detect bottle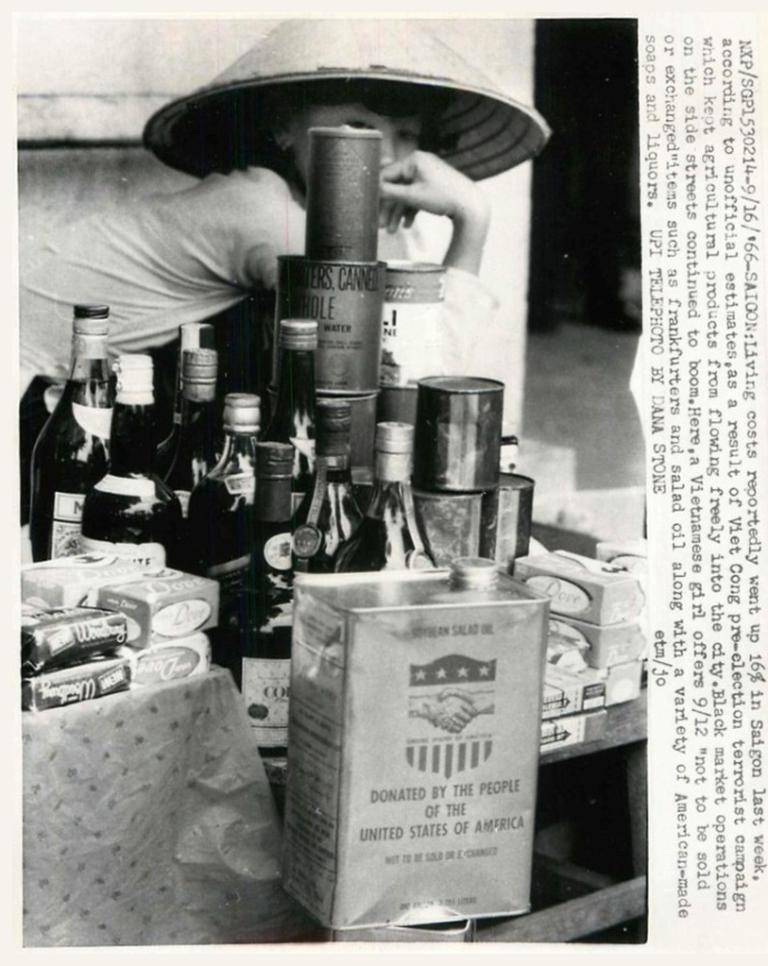
(333,421,435,571)
